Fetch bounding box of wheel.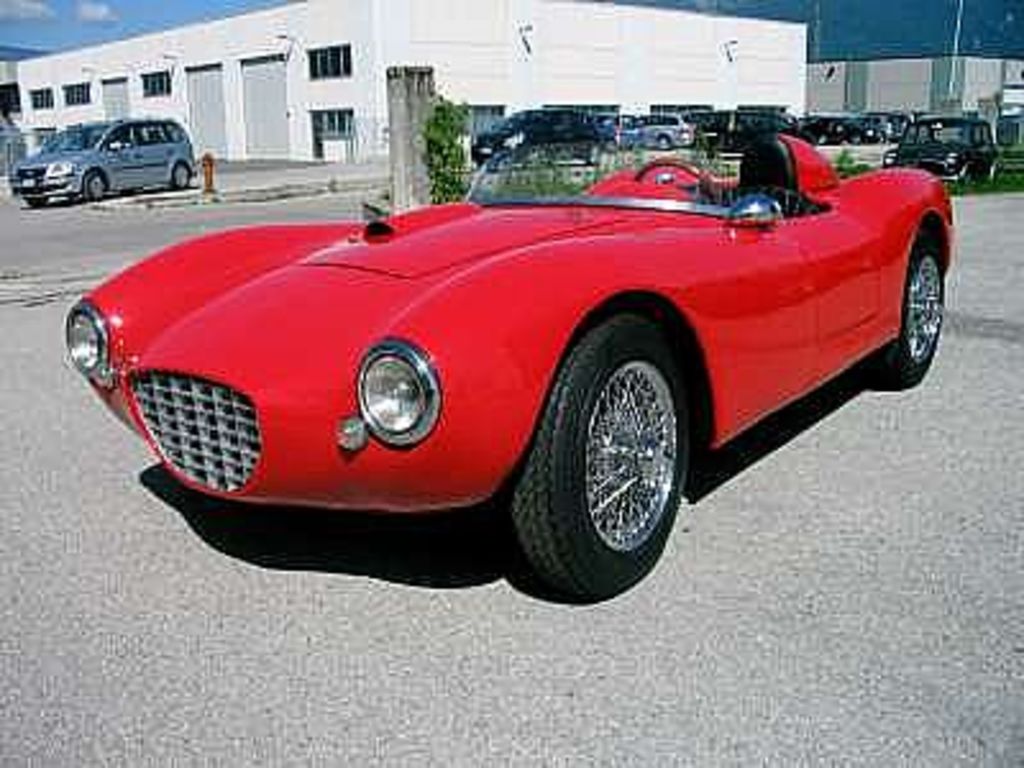
Bbox: [497,305,709,602].
